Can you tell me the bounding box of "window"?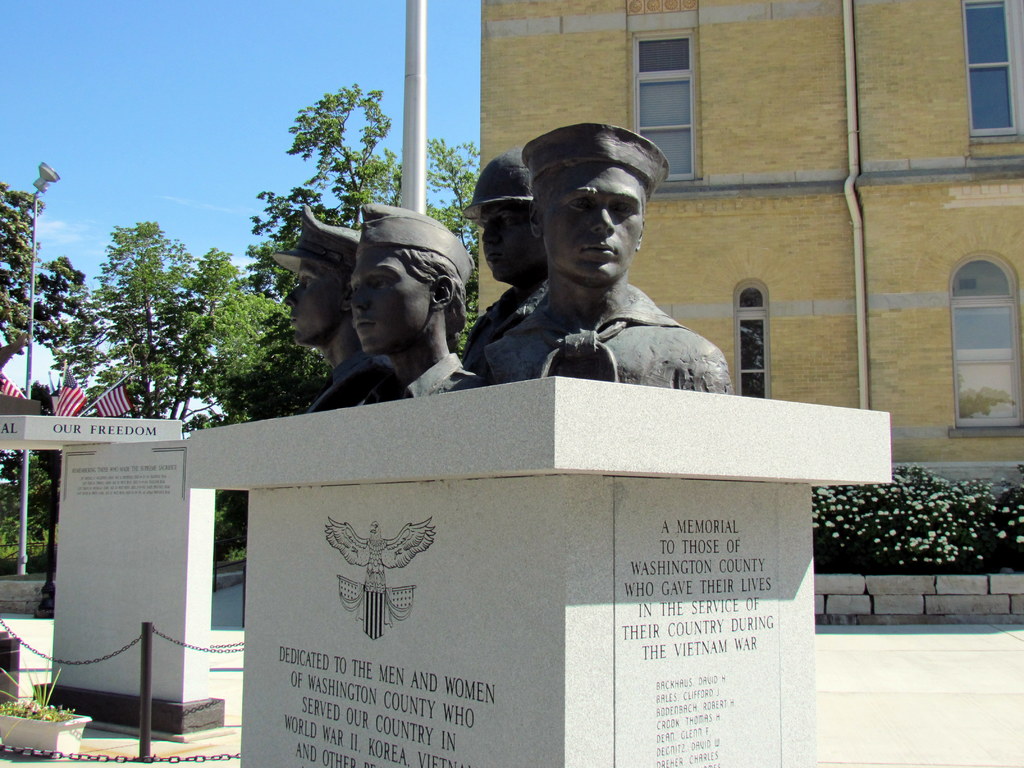
(left=629, top=29, right=696, bottom=179).
